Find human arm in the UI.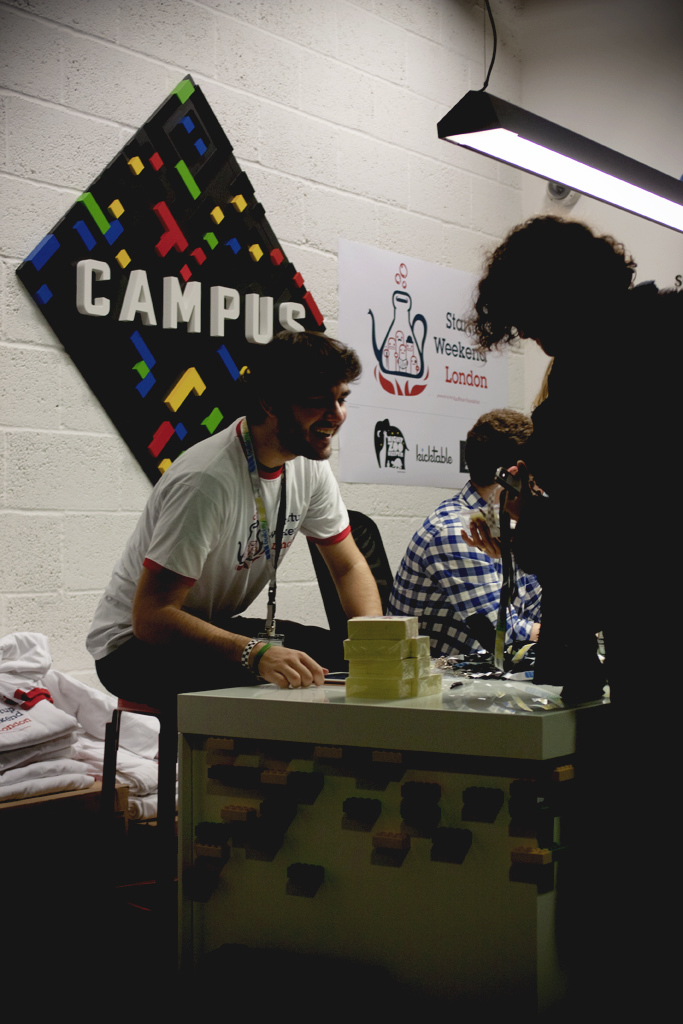
UI element at l=460, t=523, r=556, b=562.
